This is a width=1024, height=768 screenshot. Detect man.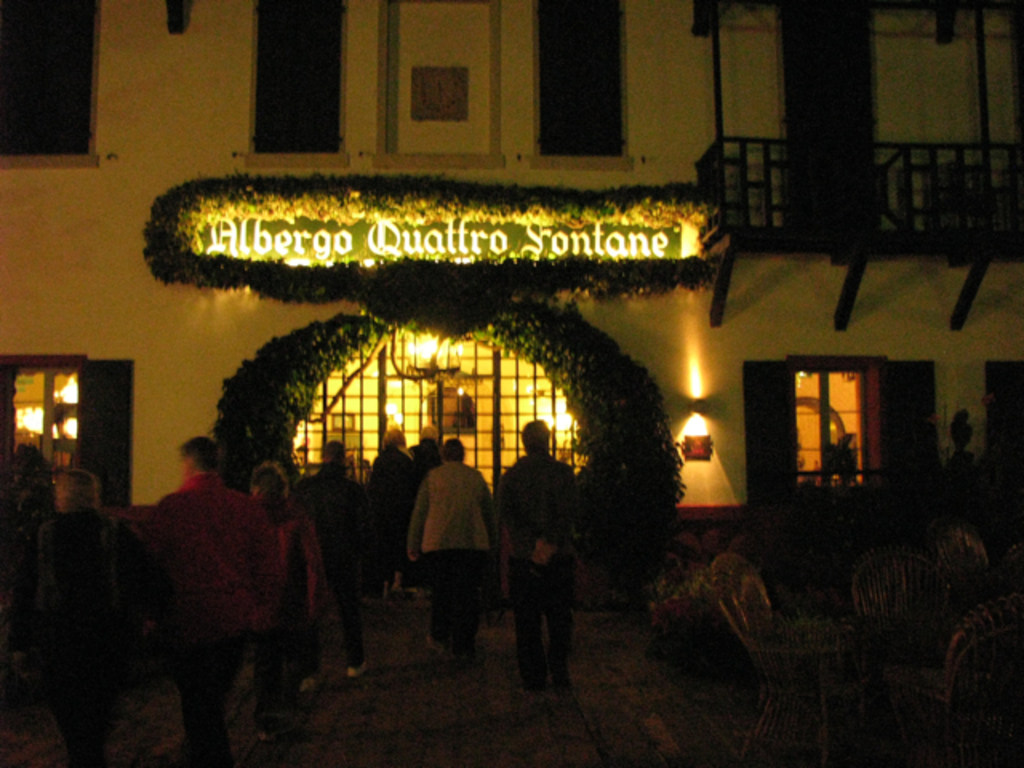
bbox=[499, 418, 582, 702].
